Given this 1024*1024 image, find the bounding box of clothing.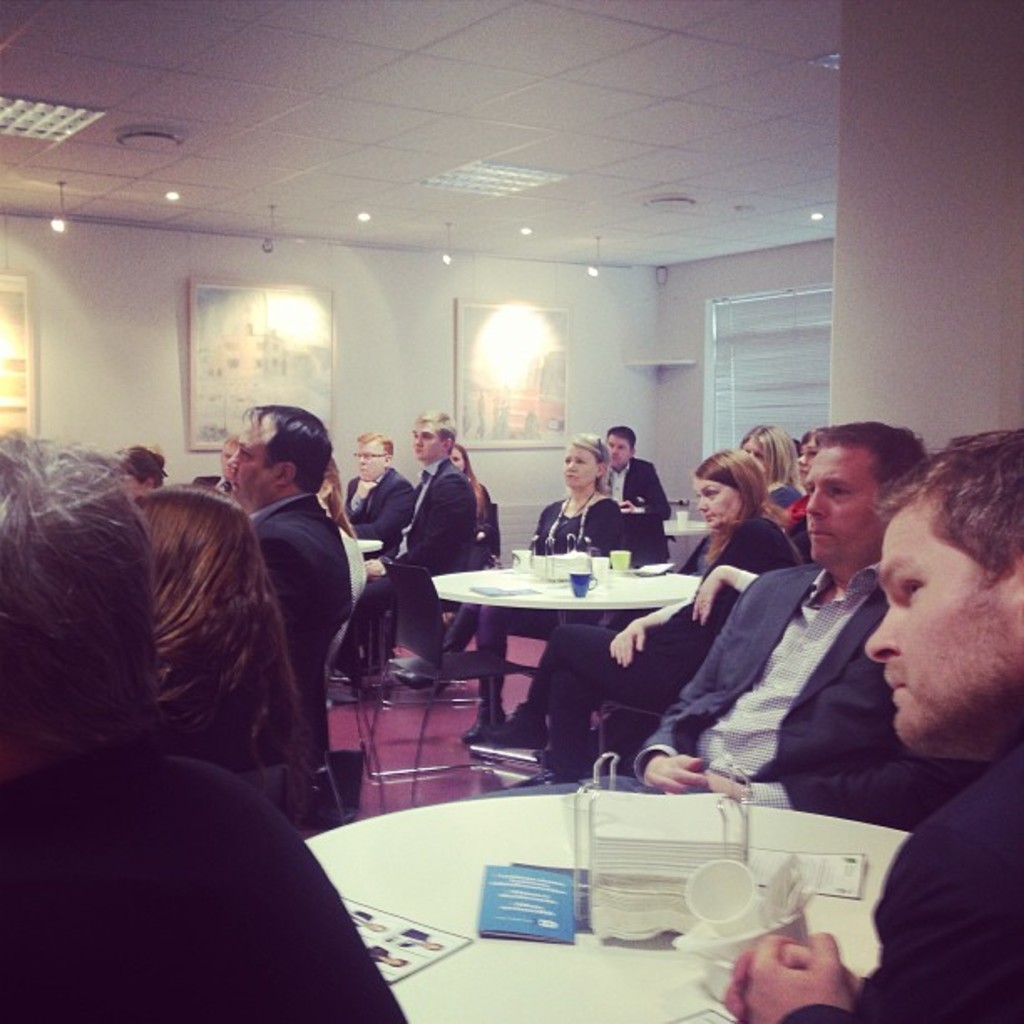
box=[589, 550, 974, 823].
